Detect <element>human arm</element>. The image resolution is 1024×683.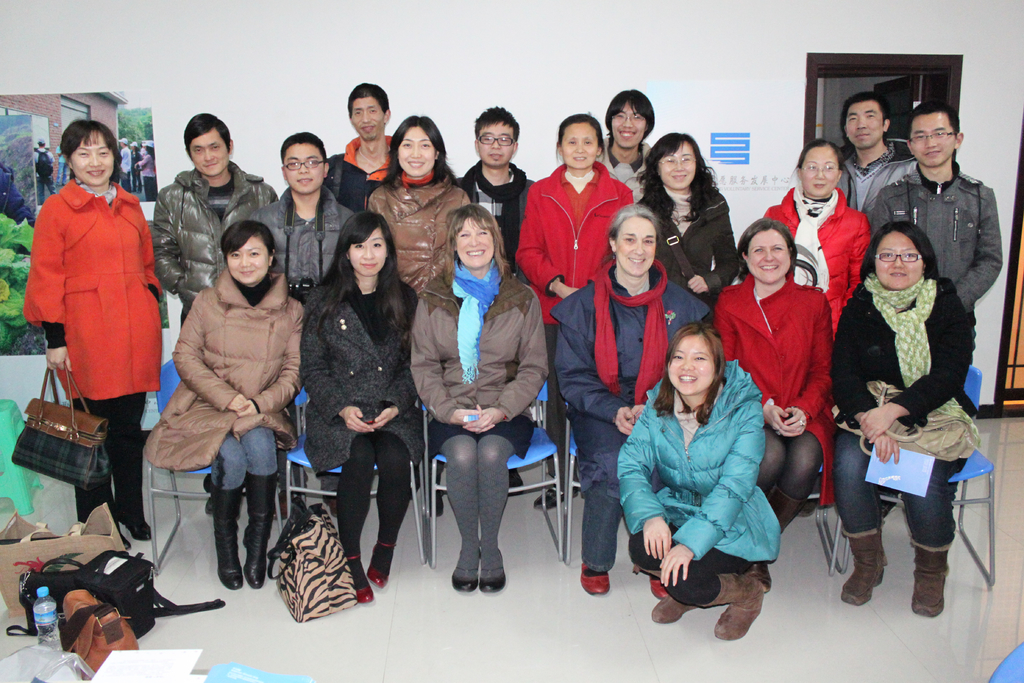
bbox(712, 284, 789, 431).
